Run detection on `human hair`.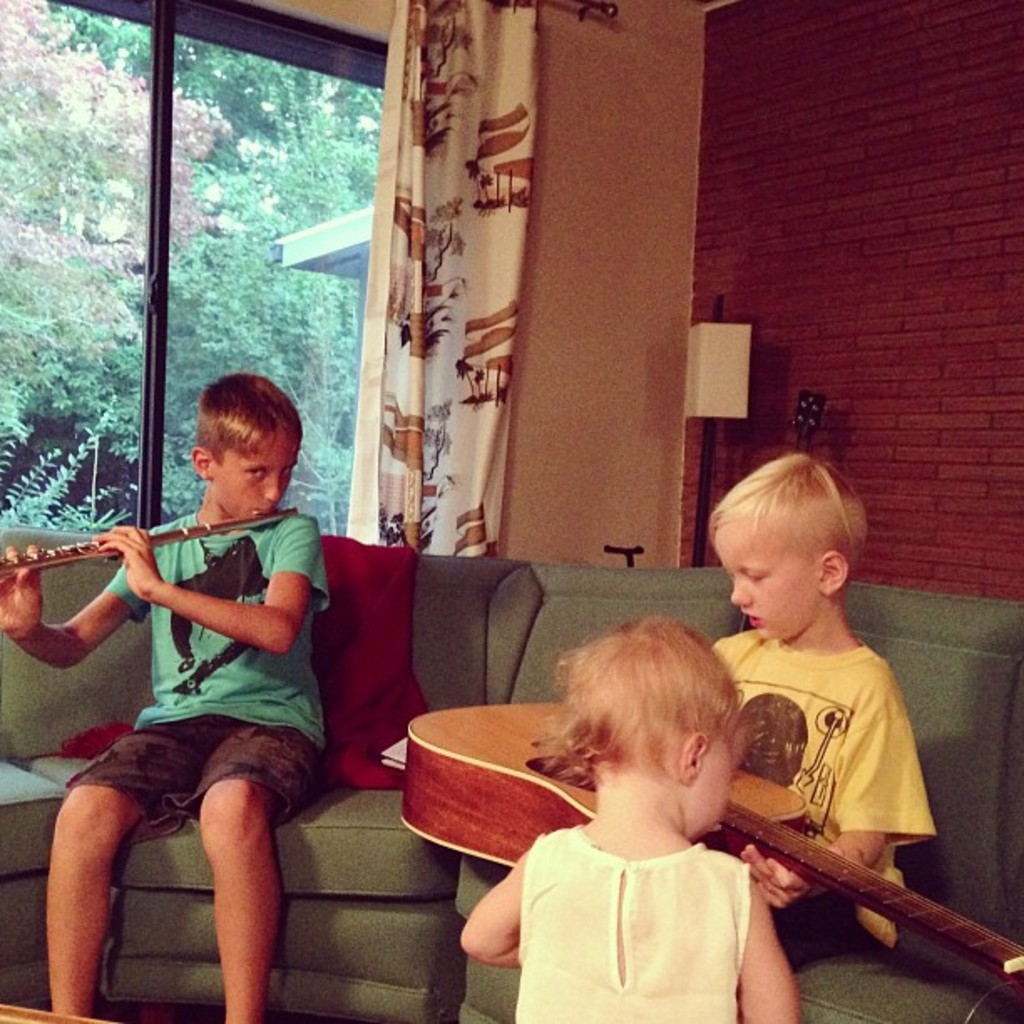
Result: (704,452,863,549).
